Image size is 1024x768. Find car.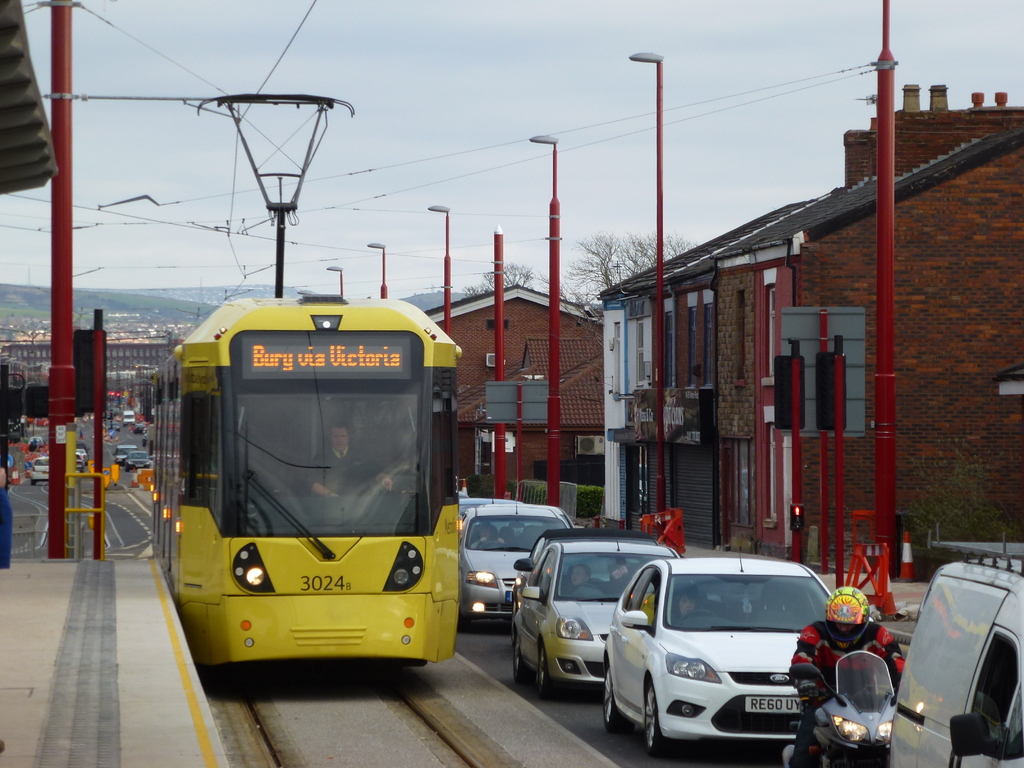
left=125, top=451, right=150, bottom=473.
